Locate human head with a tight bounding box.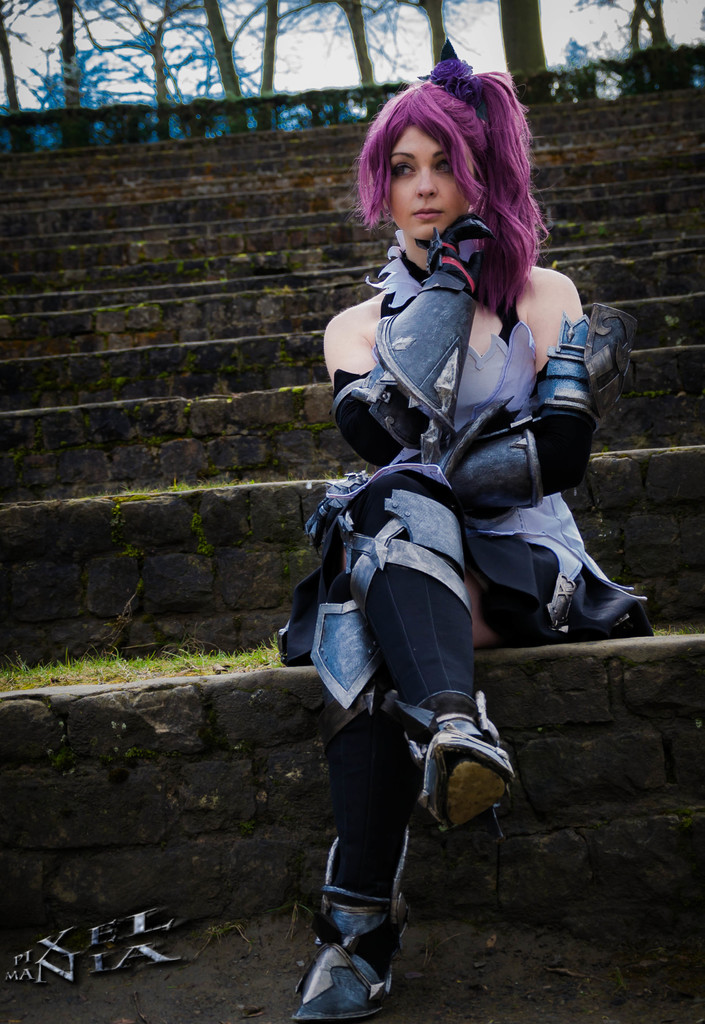
[374, 88, 474, 243].
